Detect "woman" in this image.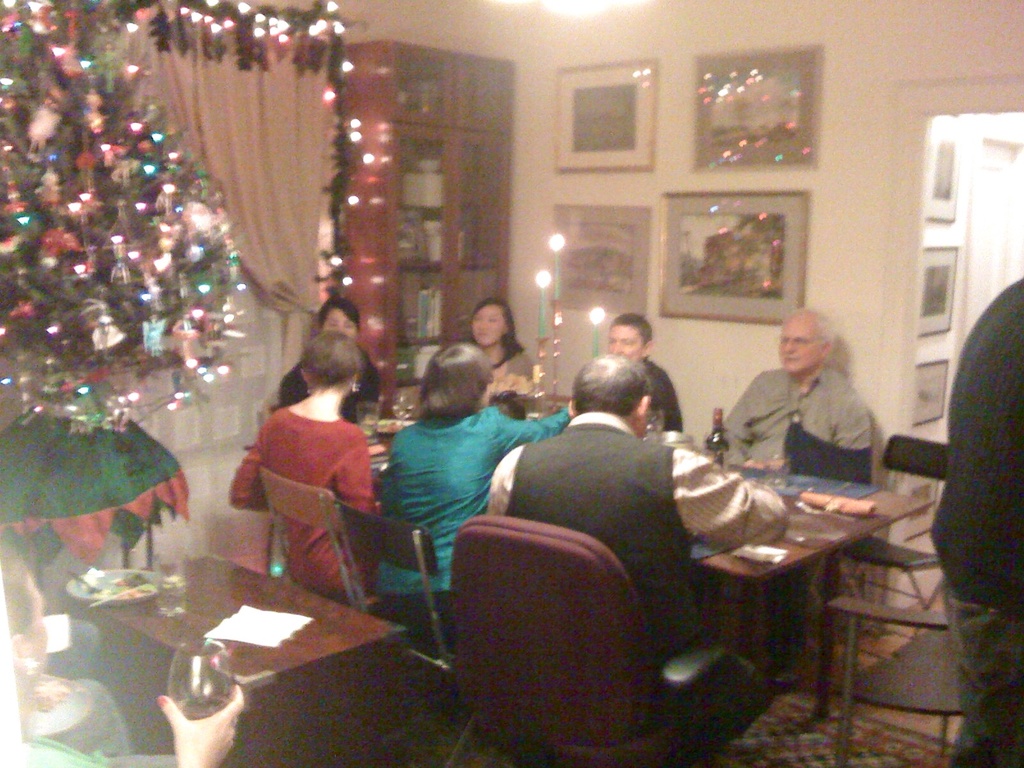
Detection: x1=273, y1=294, x2=385, y2=426.
